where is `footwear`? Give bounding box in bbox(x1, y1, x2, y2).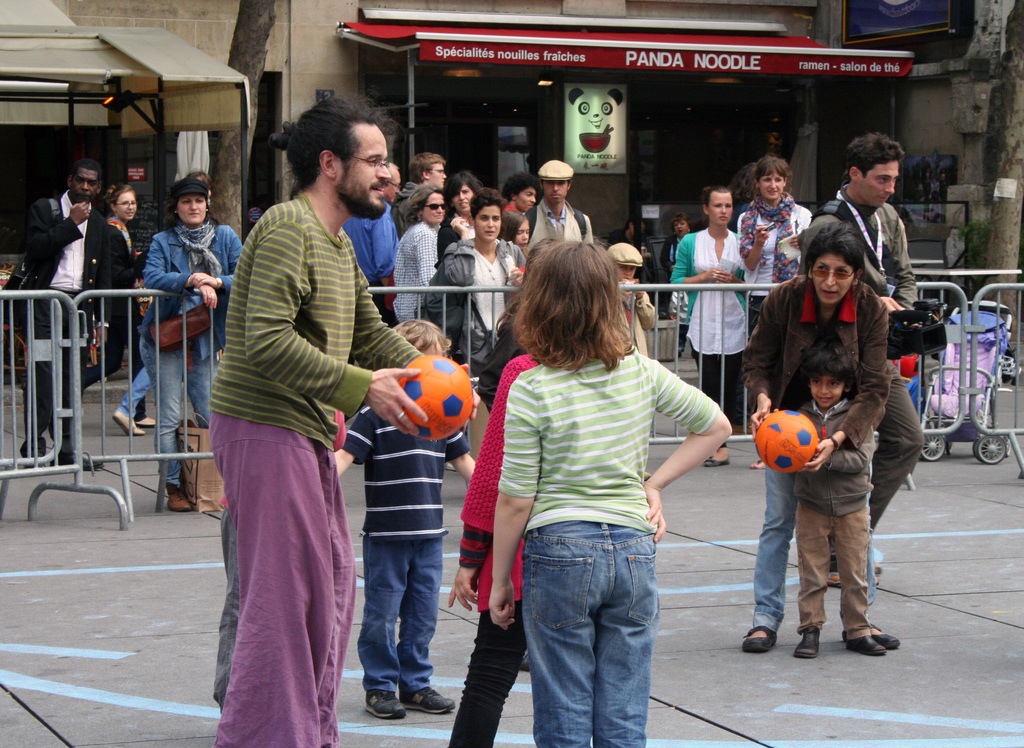
bbox(795, 618, 820, 657).
